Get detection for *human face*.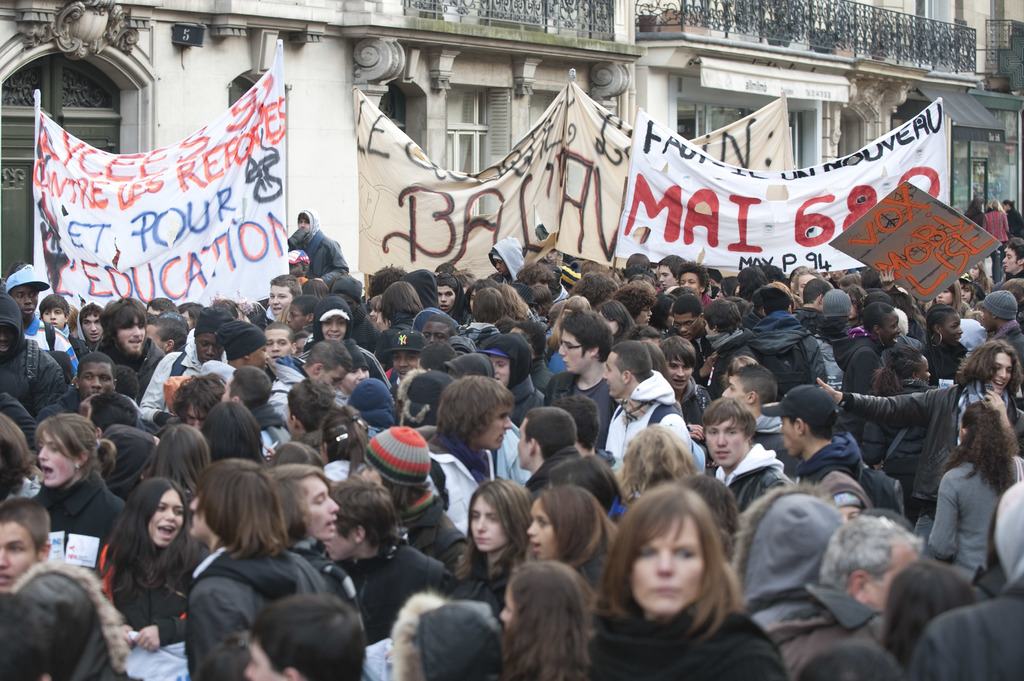
Detection: 322:523:356:562.
